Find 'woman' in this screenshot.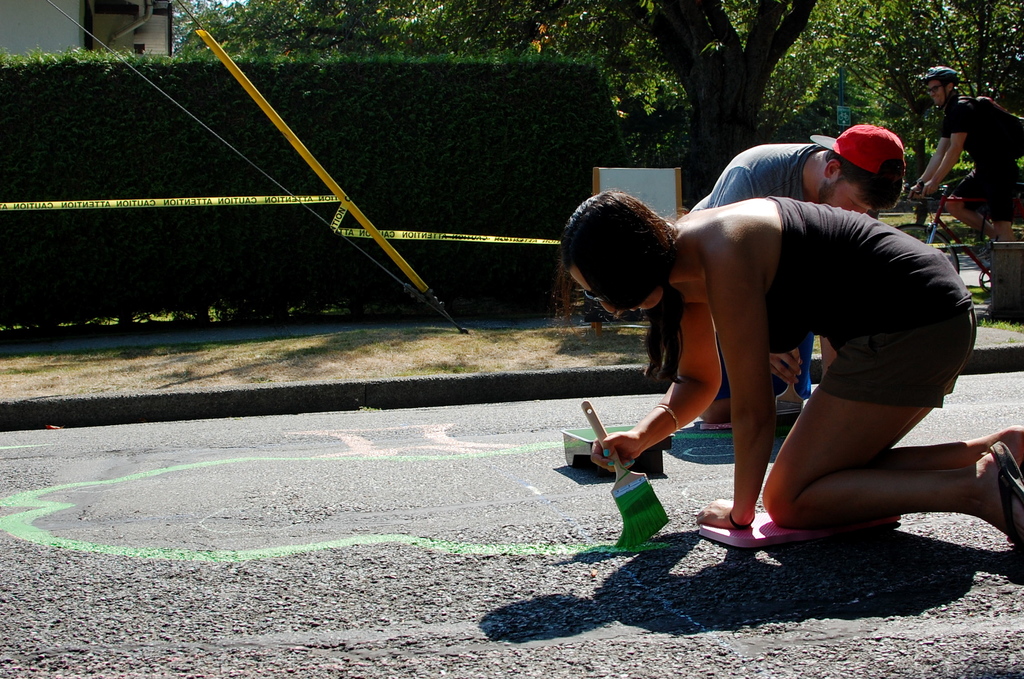
The bounding box for 'woman' is 543, 183, 1023, 552.
